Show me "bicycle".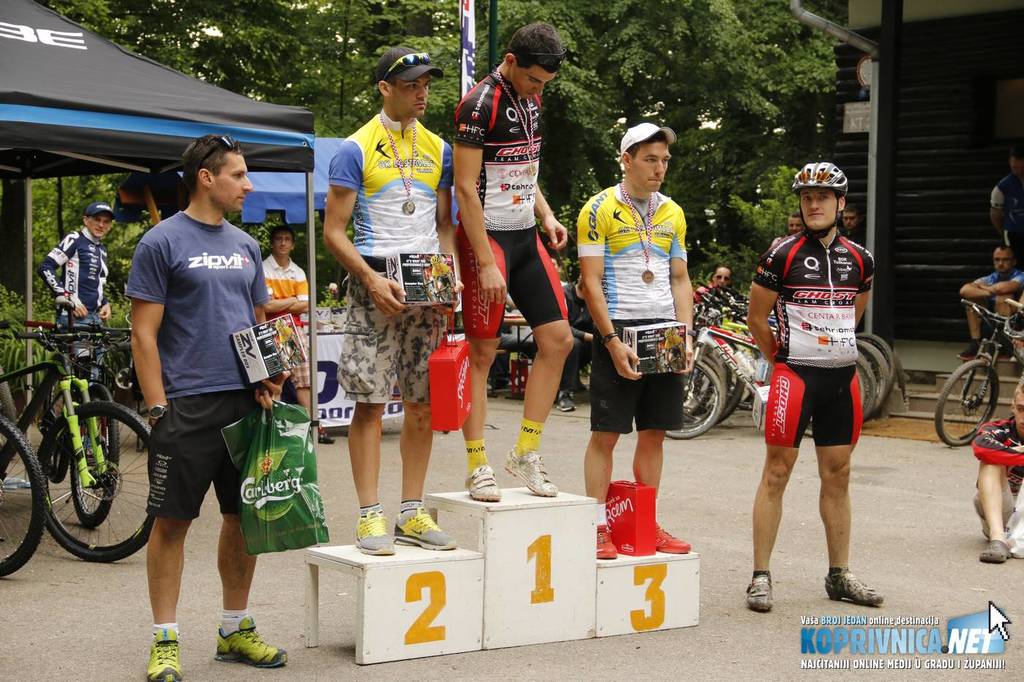
"bicycle" is here: region(0, 327, 157, 564).
